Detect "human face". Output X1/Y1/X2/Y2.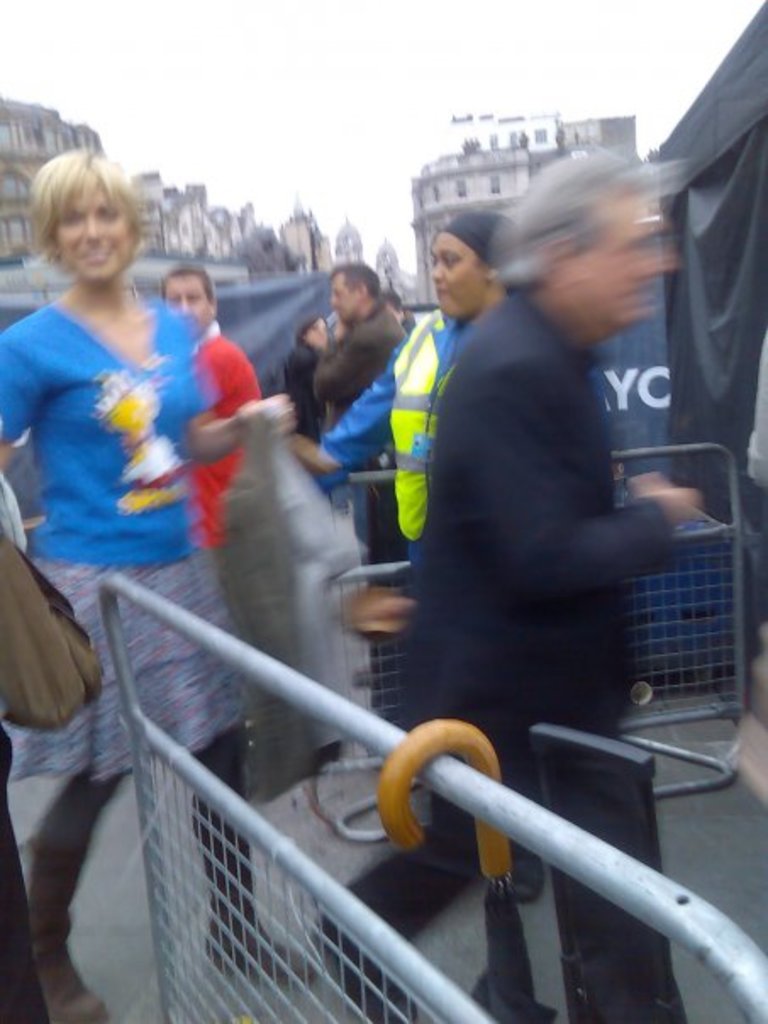
300/322/332/359.
